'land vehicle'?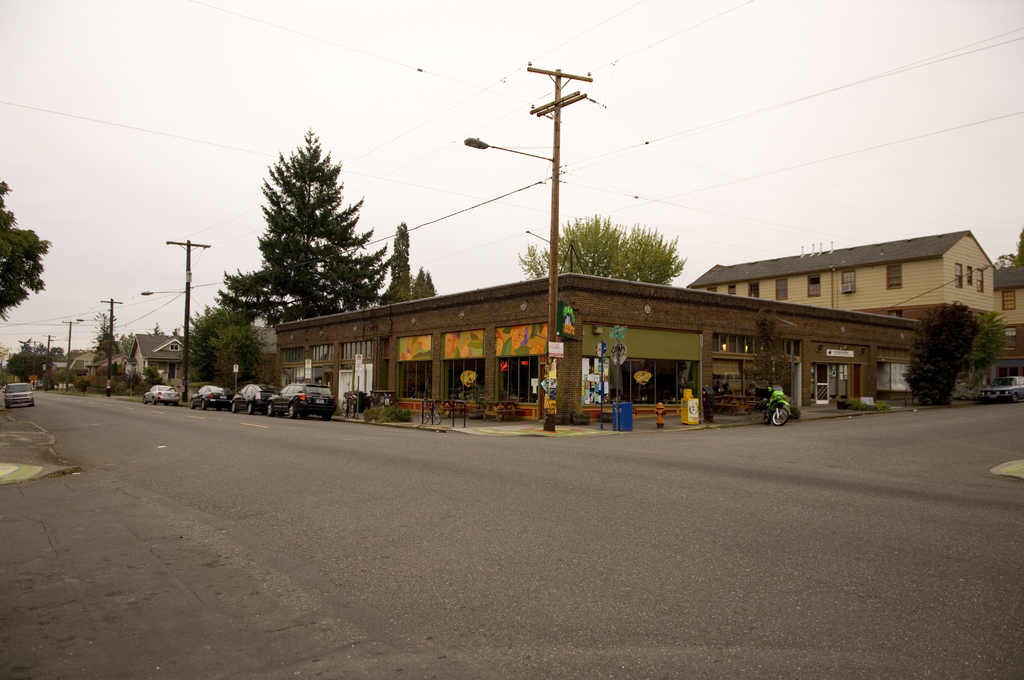
box(339, 393, 359, 419)
